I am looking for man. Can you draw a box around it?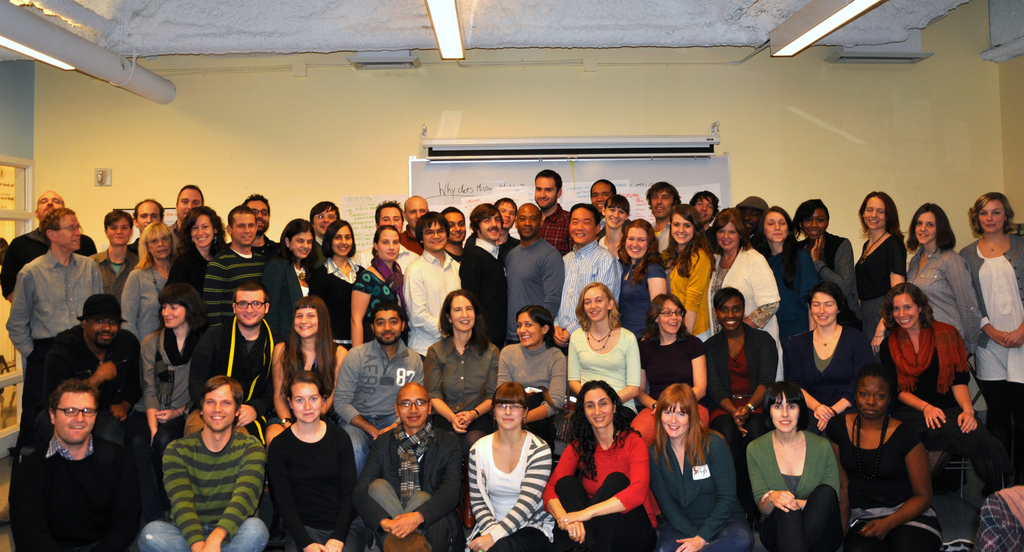
Sure, the bounding box is bbox=[500, 198, 519, 263].
